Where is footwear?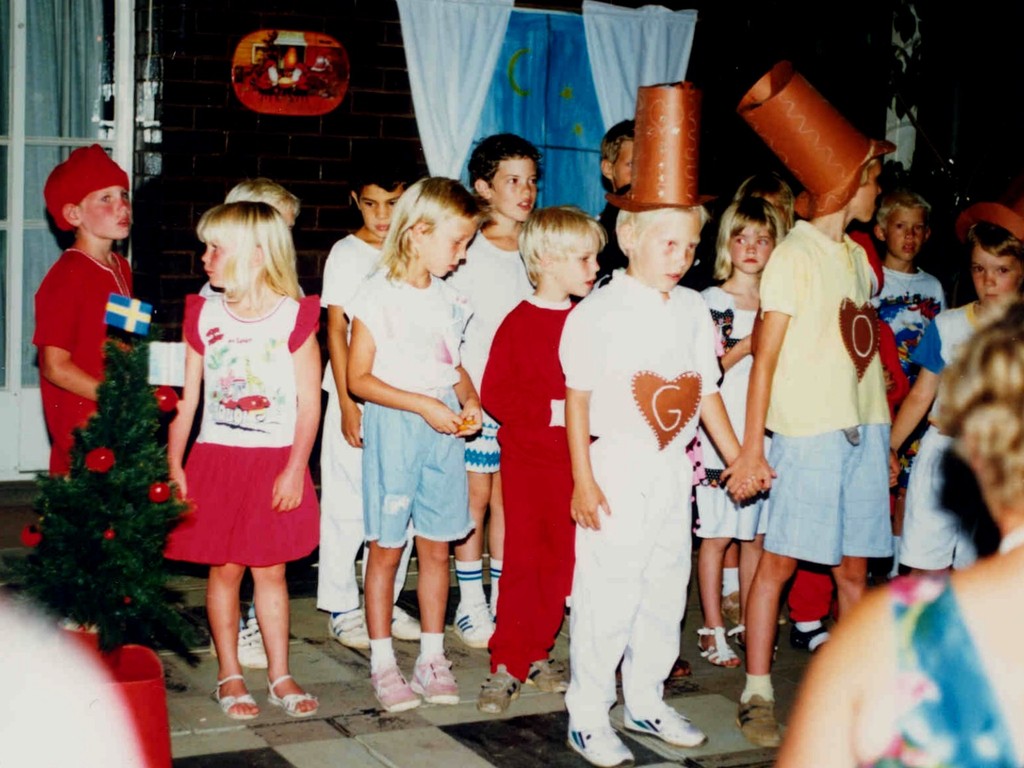
{"x1": 215, "y1": 671, "x2": 251, "y2": 719}.
